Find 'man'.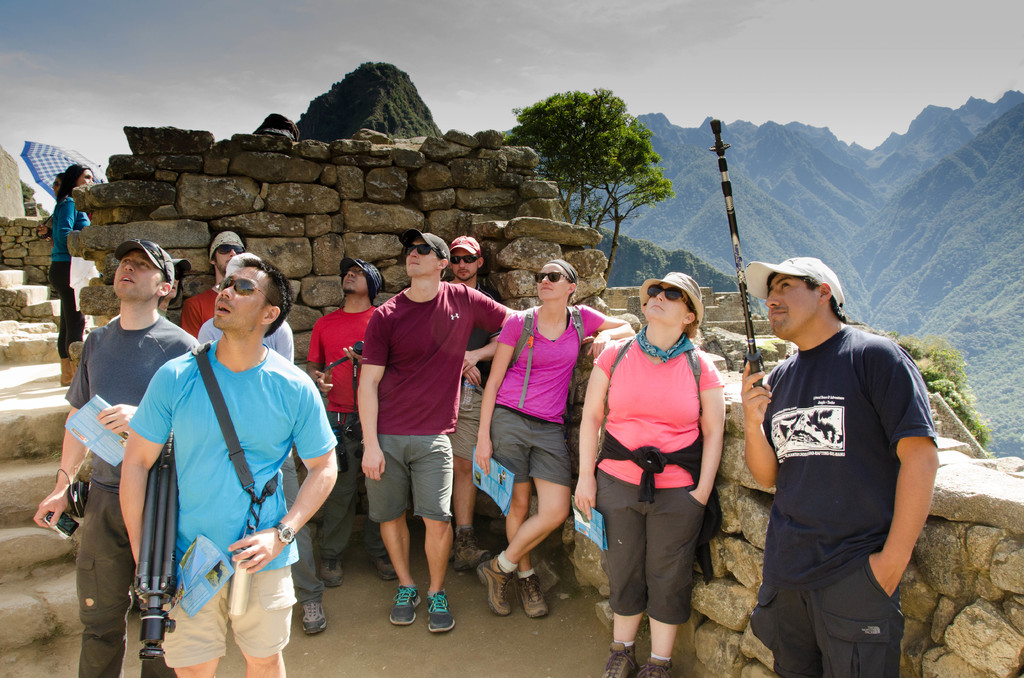
740/256/939/677.
